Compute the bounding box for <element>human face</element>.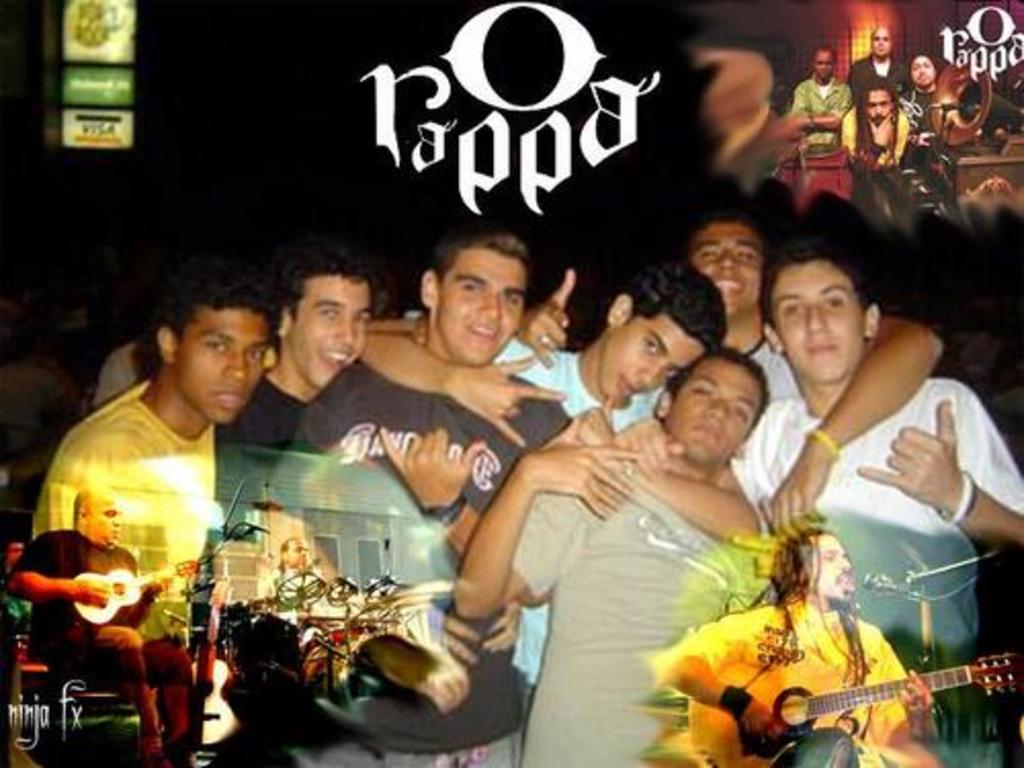
Rect(291, 279, 373, 385).
